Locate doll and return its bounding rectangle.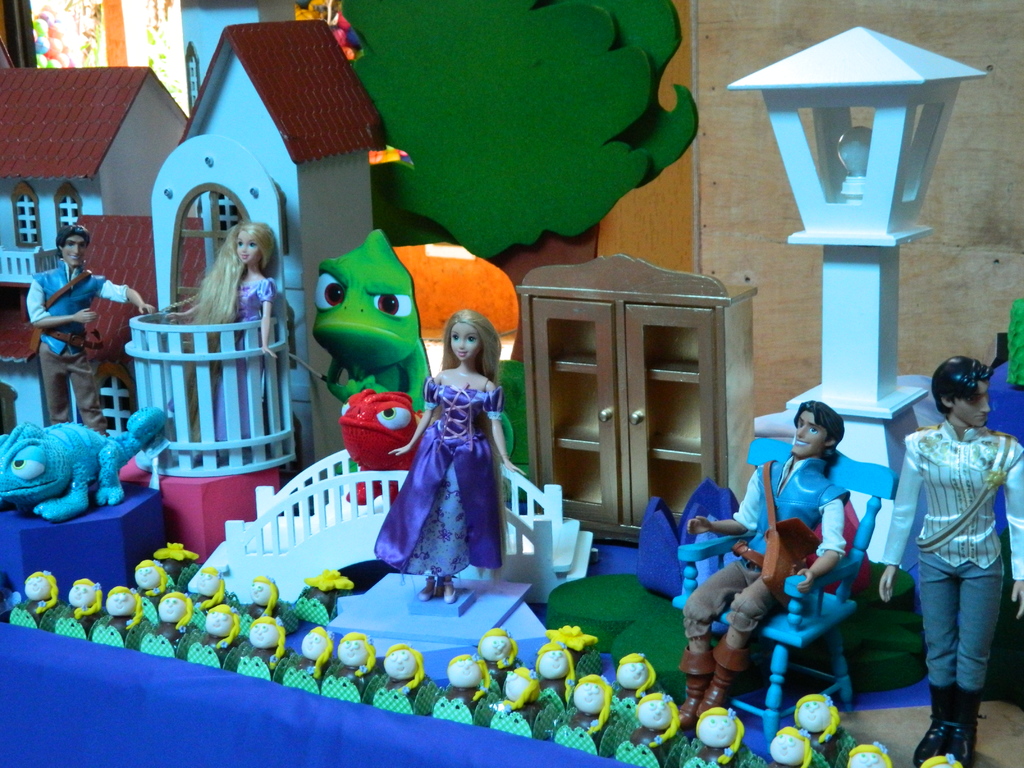
bbox=(381, 287, 516, 607).
